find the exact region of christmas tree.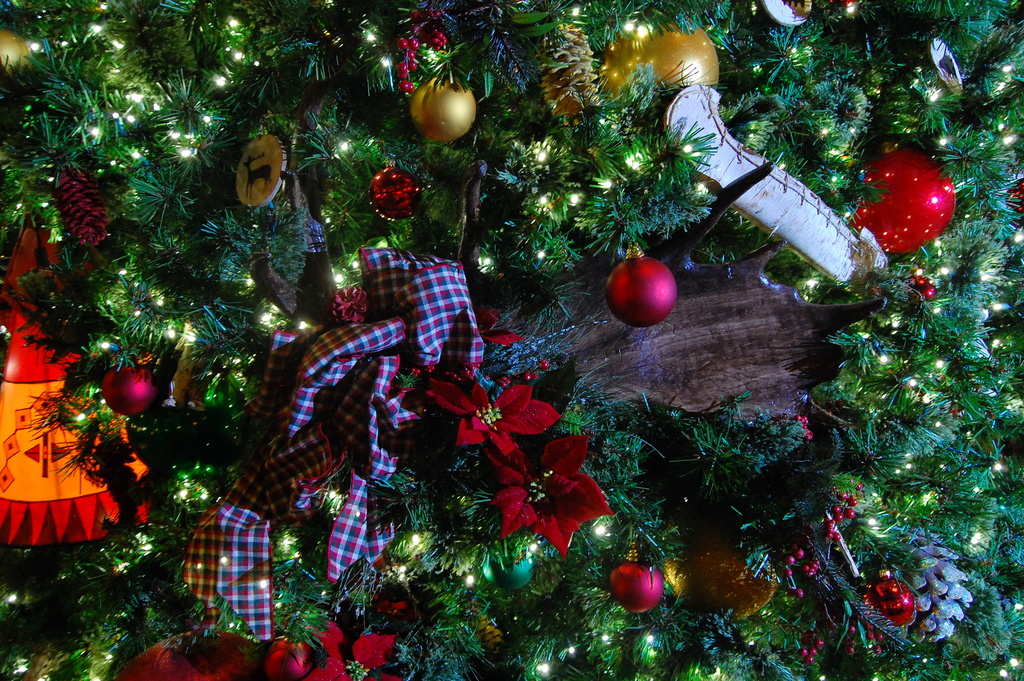
Exact region: [0,0,1023,680].
